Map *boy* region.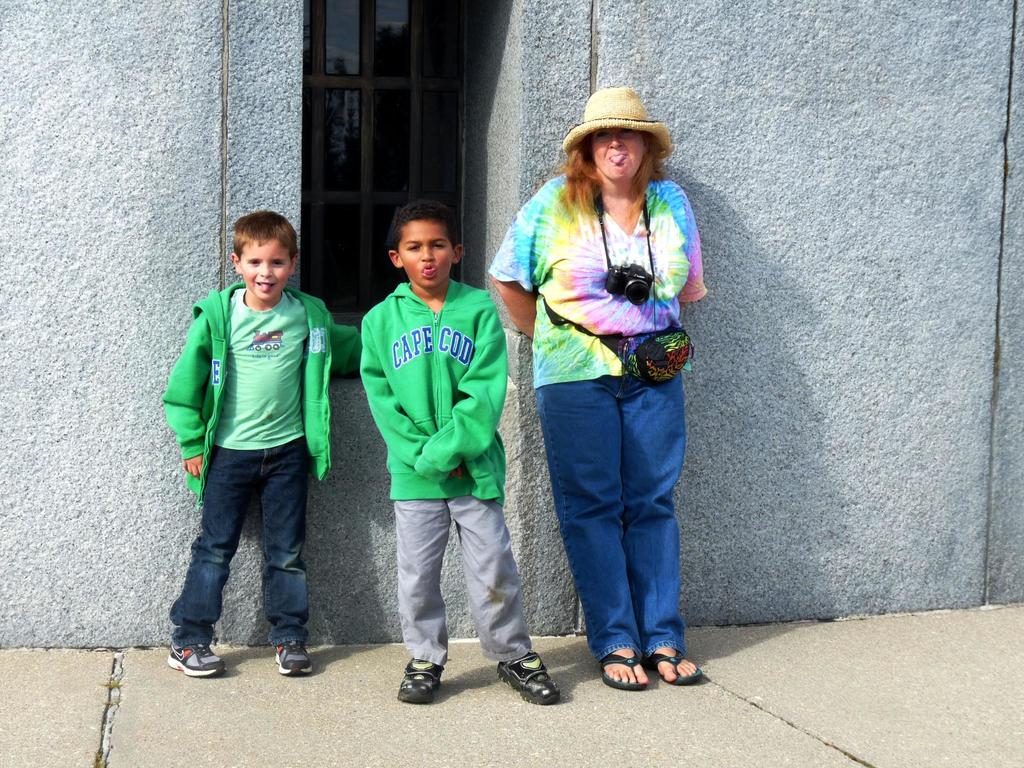
Mapped to bbox=(360, 197, 568, 707).
